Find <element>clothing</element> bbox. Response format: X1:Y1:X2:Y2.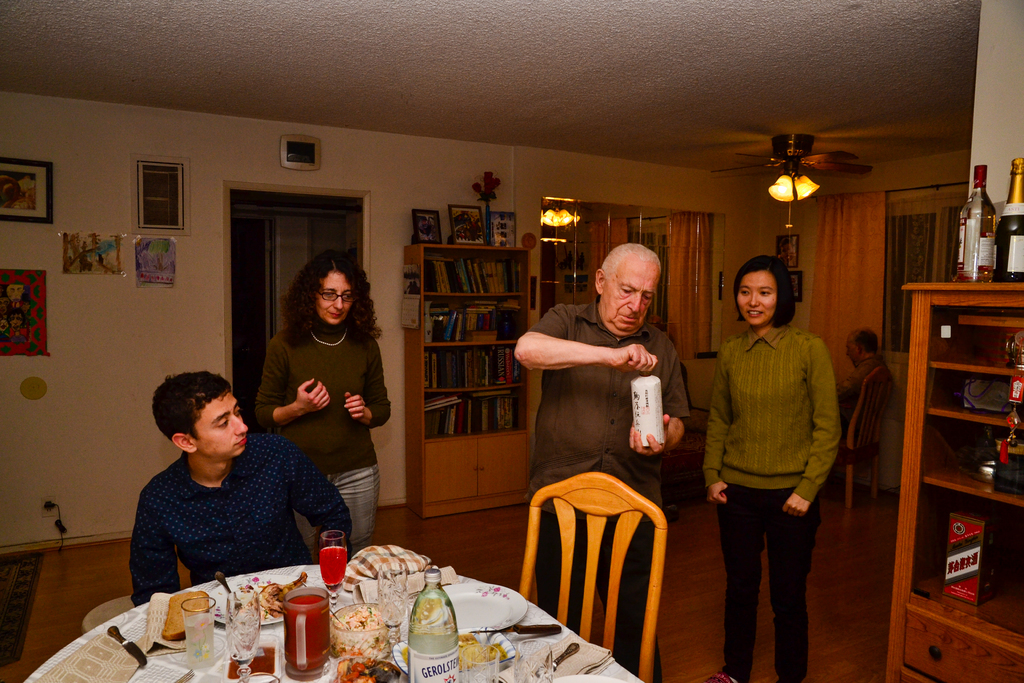
262:325:392:546.
